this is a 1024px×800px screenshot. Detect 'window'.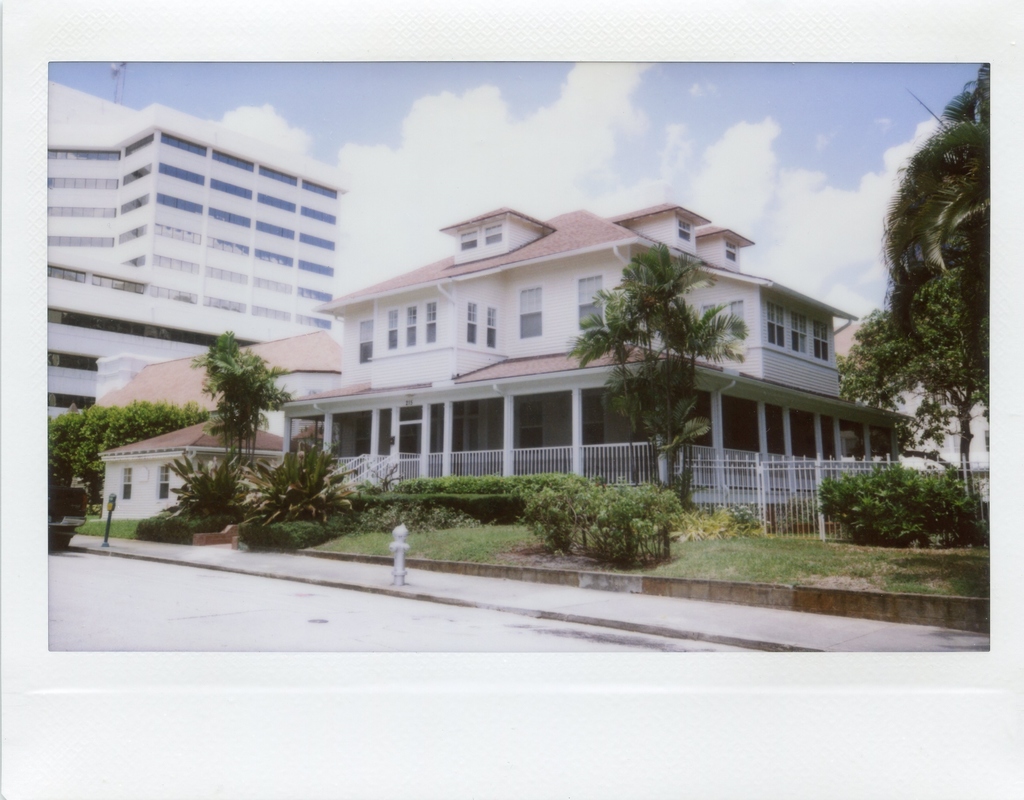
(983,428,990,451).
